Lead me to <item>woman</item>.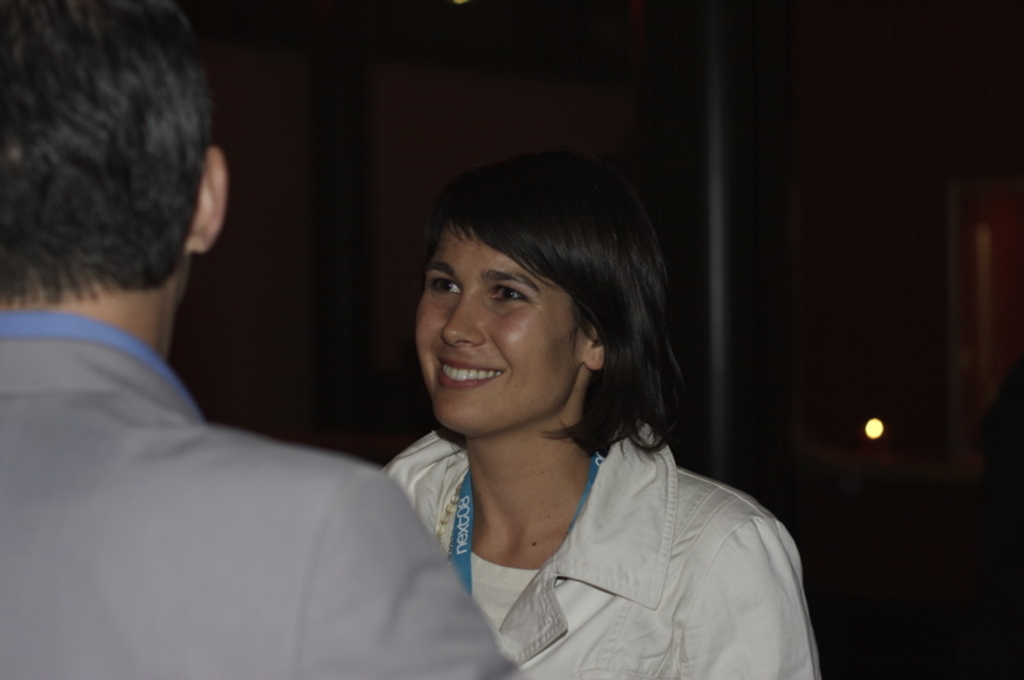
Lead to <box>353,151,753,649</box>.
